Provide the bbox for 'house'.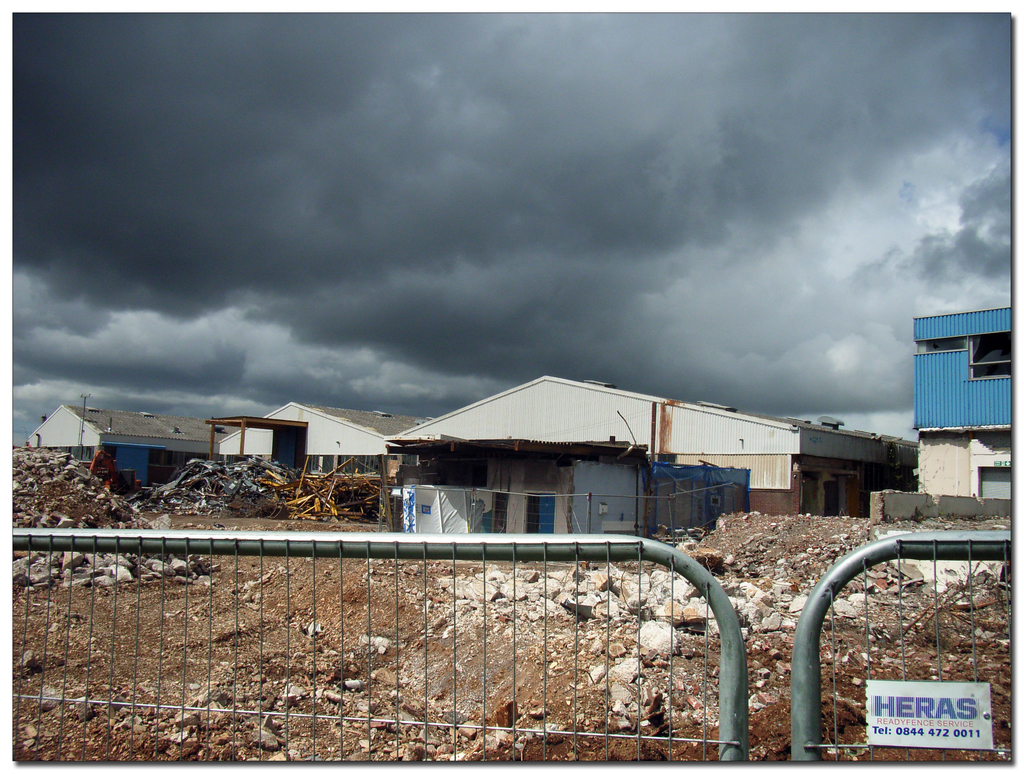
region(379, 363, 915, 555).
